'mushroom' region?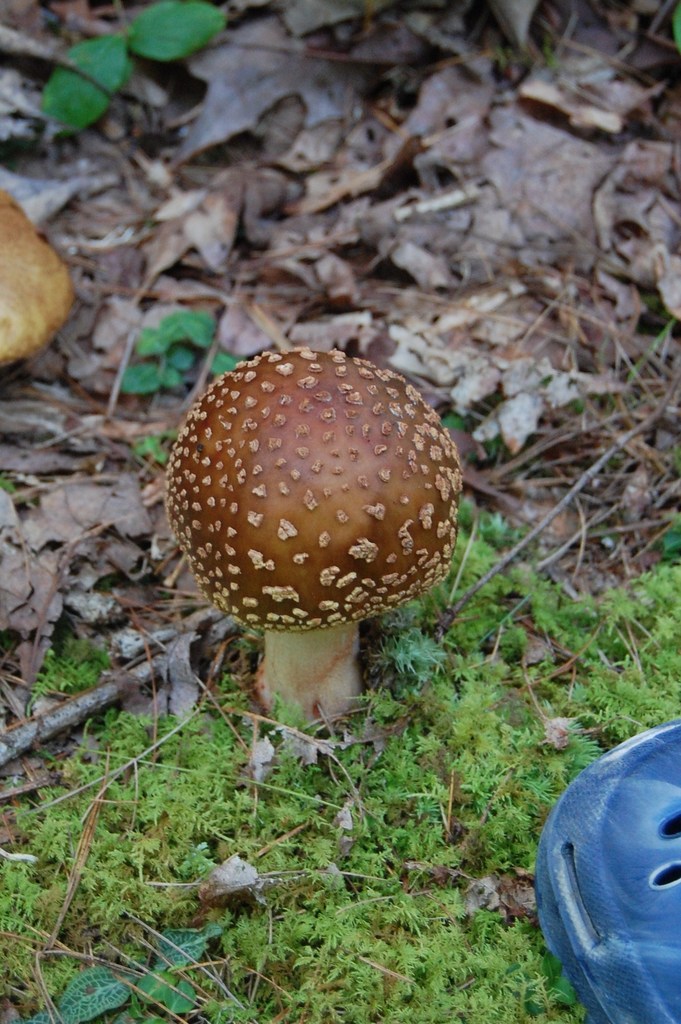
left=168, top=346, right=468, bottom=730
